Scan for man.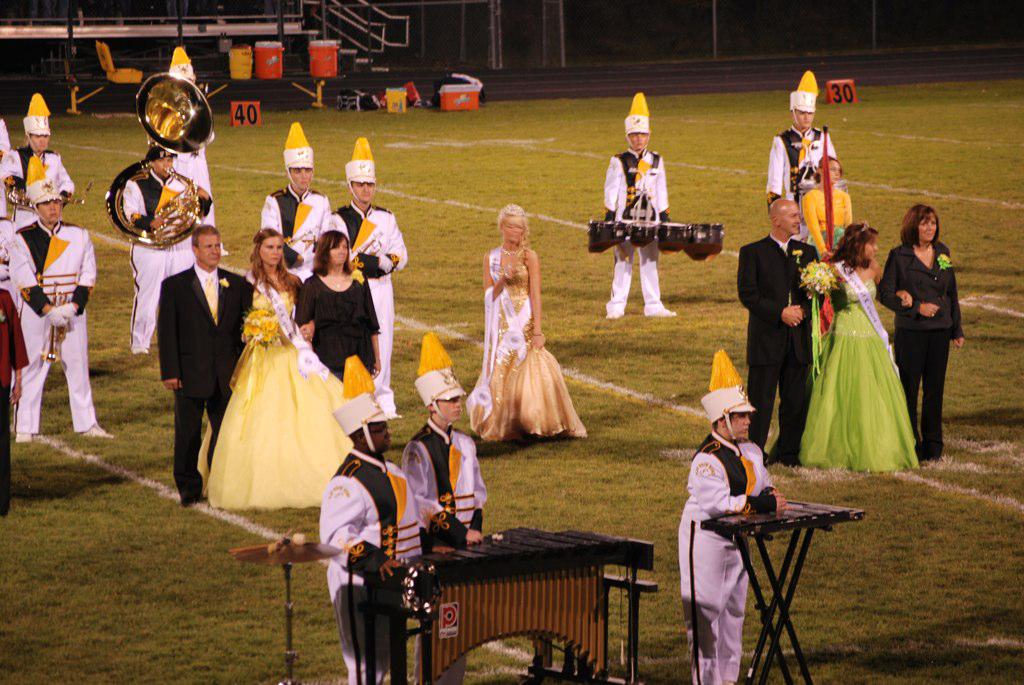
Scan result: l=329, t=157, r=404, b=418.
